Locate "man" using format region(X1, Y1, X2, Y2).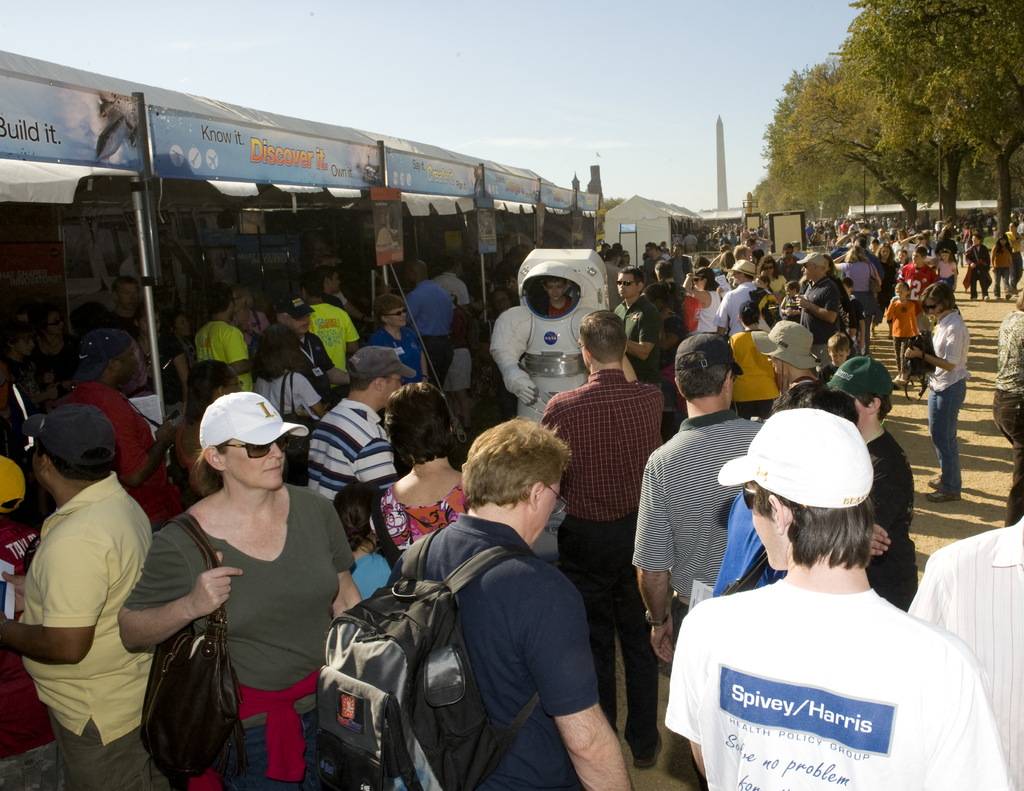
region(0, 405, 152, 790).
